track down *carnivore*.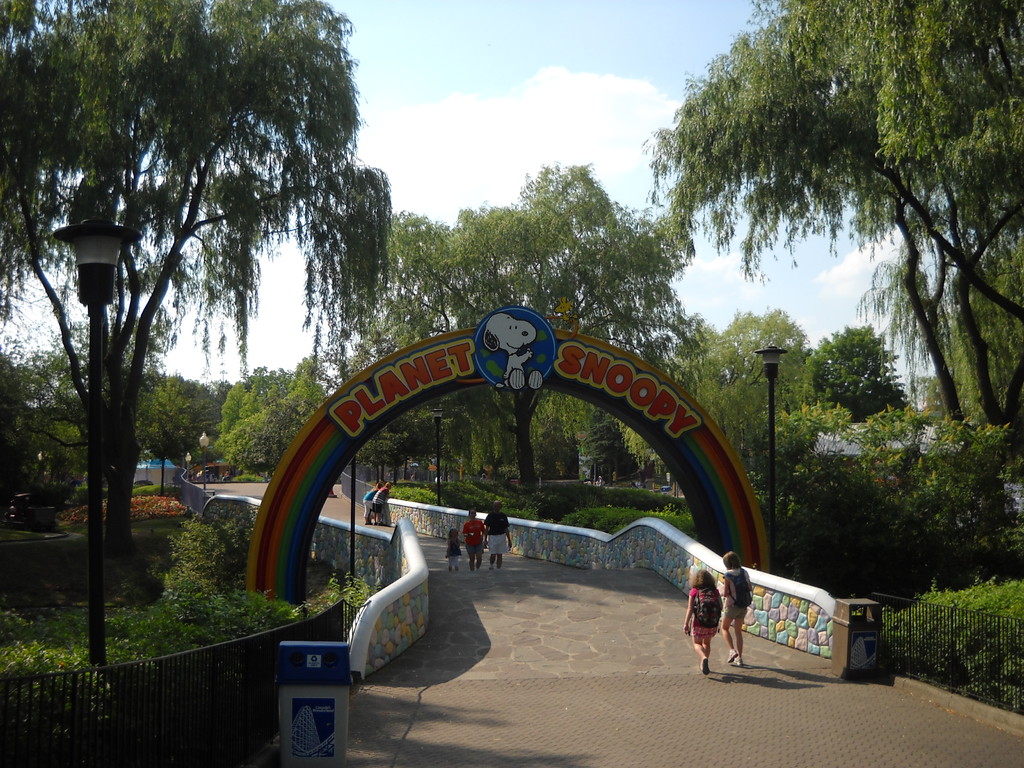
Tracked to (left=723, top=550, right=753, bottom=662).
